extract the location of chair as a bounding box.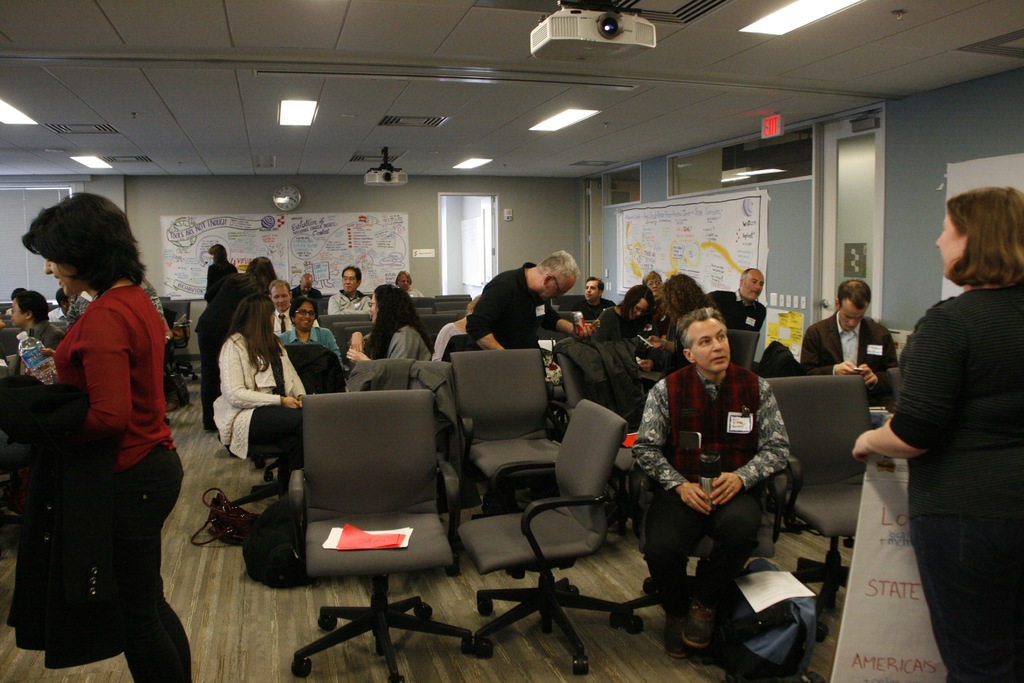
locate(314, 293, 329, 311).
